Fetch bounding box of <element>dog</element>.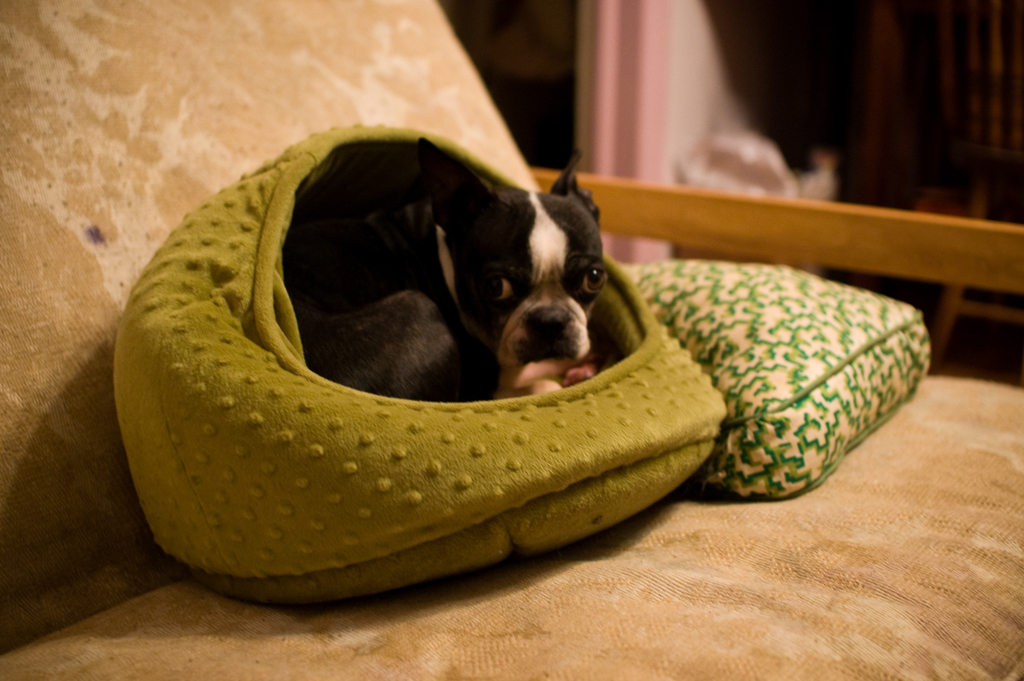
Bbox: (282,137,605,404).
